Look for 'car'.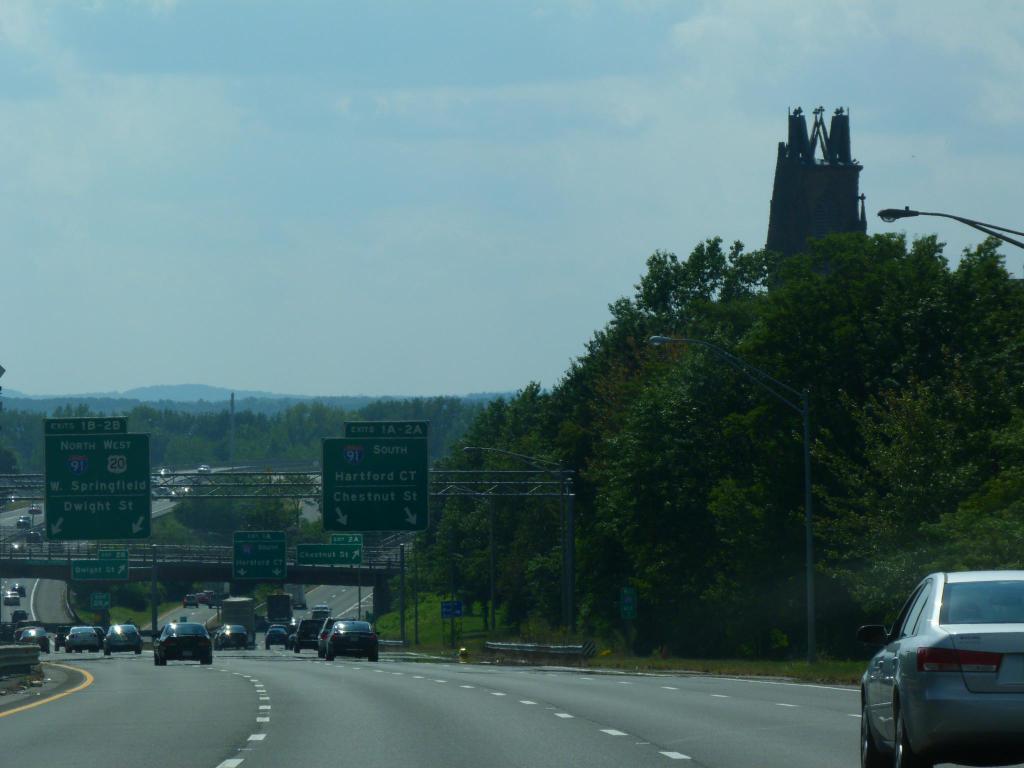
Found: BBox(866, 575, 1021, 758).
